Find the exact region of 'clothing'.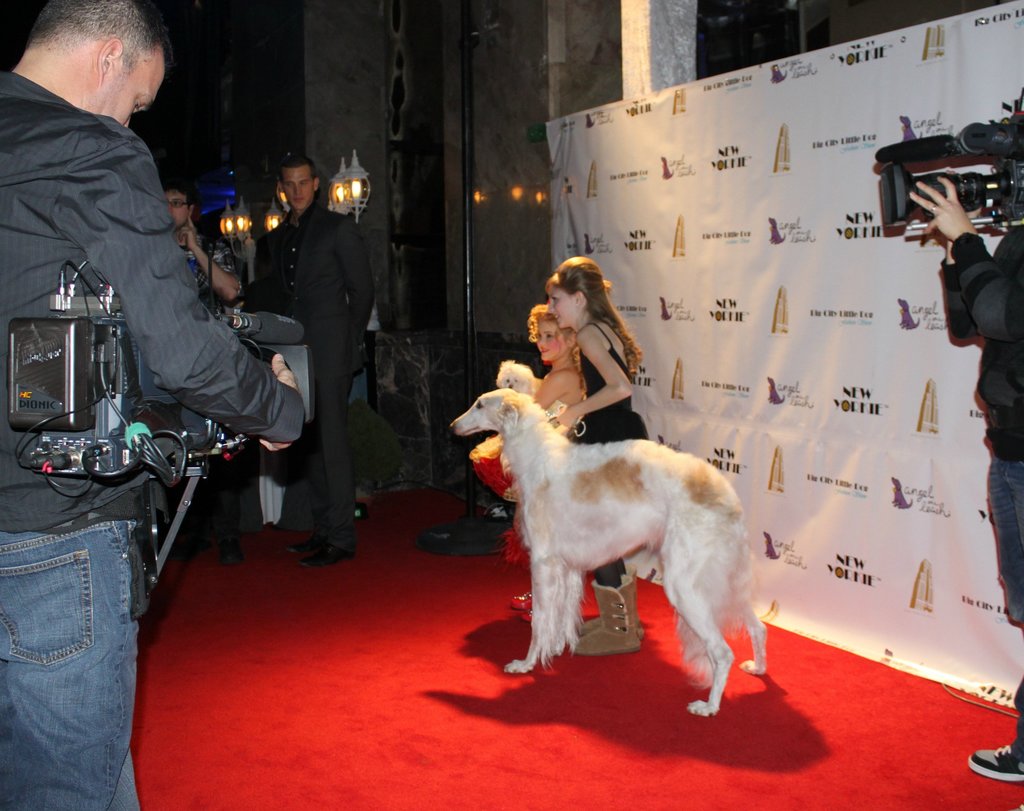
Exact region: <region>938, 221, 1023, 762</region>.
